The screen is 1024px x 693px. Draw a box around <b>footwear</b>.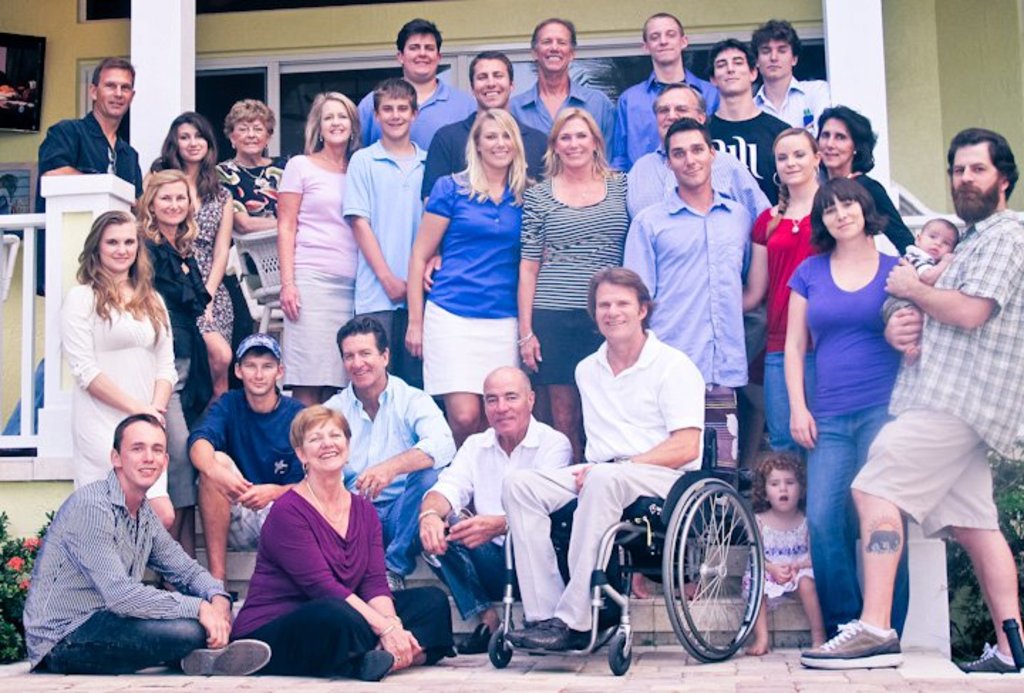
828,610,920,670.
